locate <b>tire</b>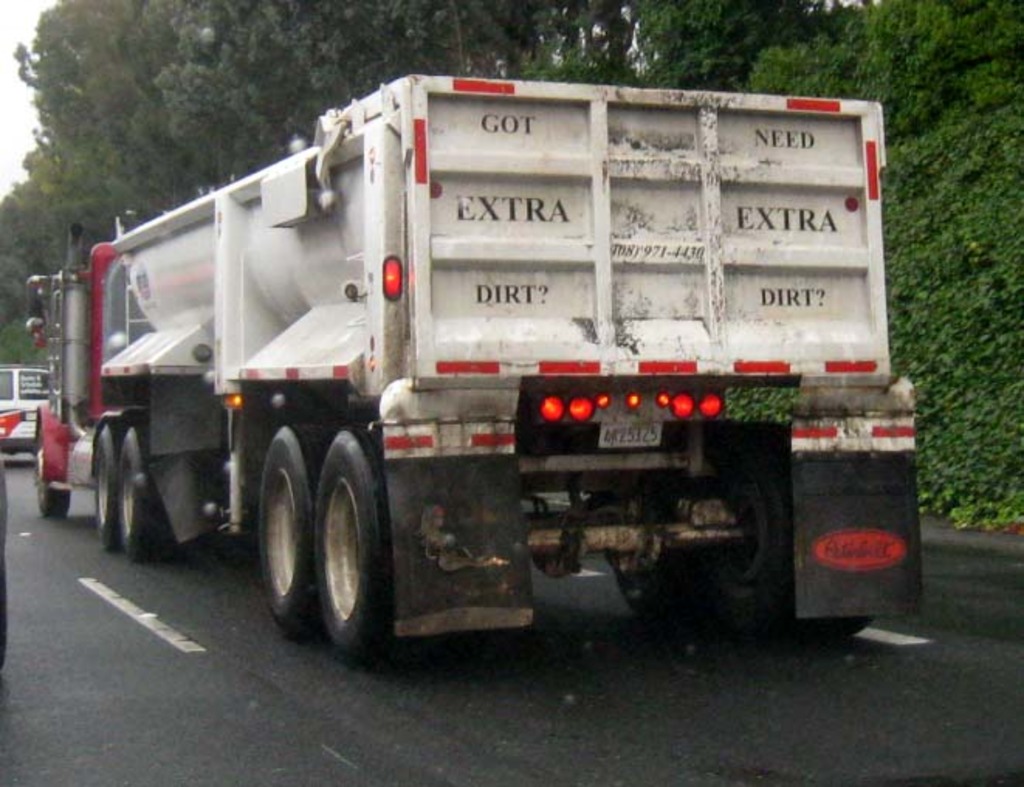
crop(796, 615, 874, 640)
